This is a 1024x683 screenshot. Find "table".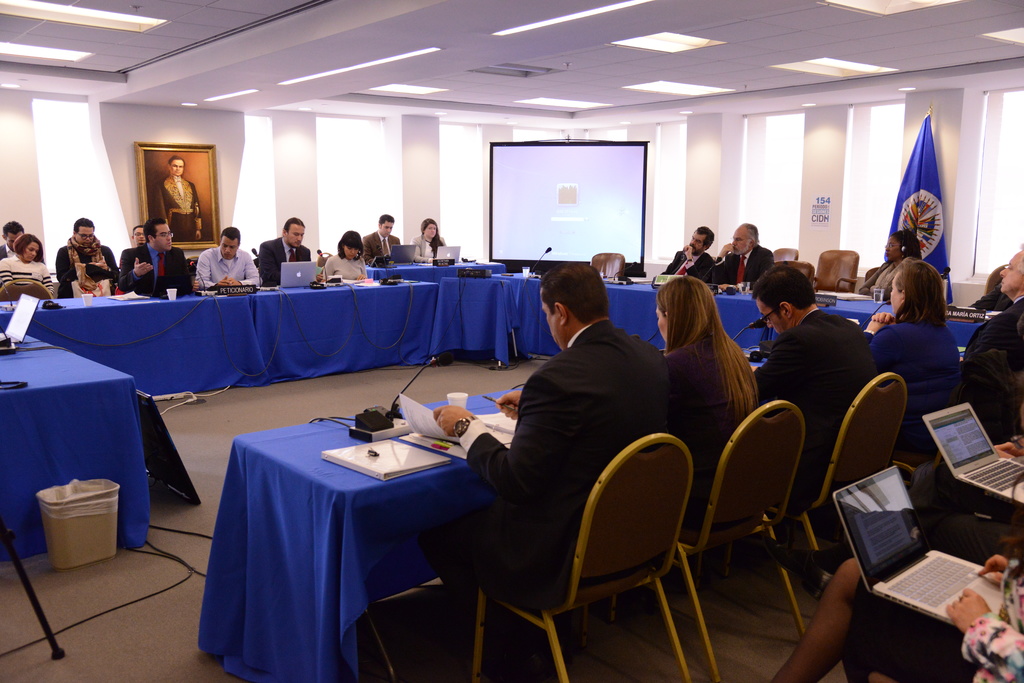
Bounding box: [0,326,154,563].
